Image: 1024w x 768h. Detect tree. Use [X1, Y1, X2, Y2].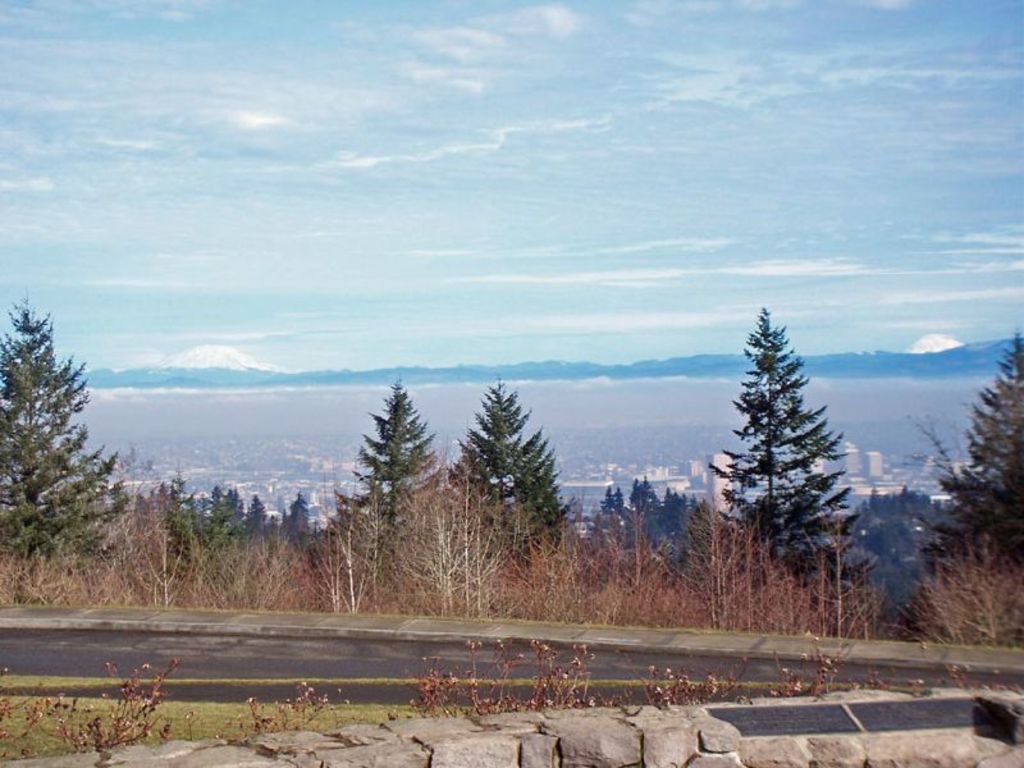
[433, 375, 573, 570].
